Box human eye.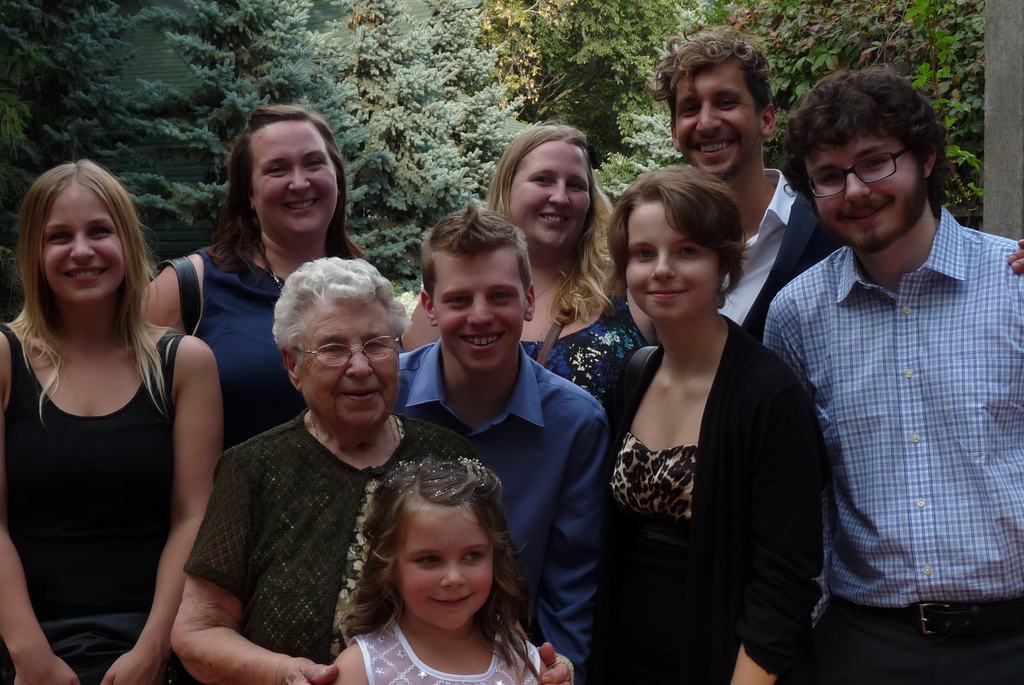
Rect(86, 222, 112, 237).
